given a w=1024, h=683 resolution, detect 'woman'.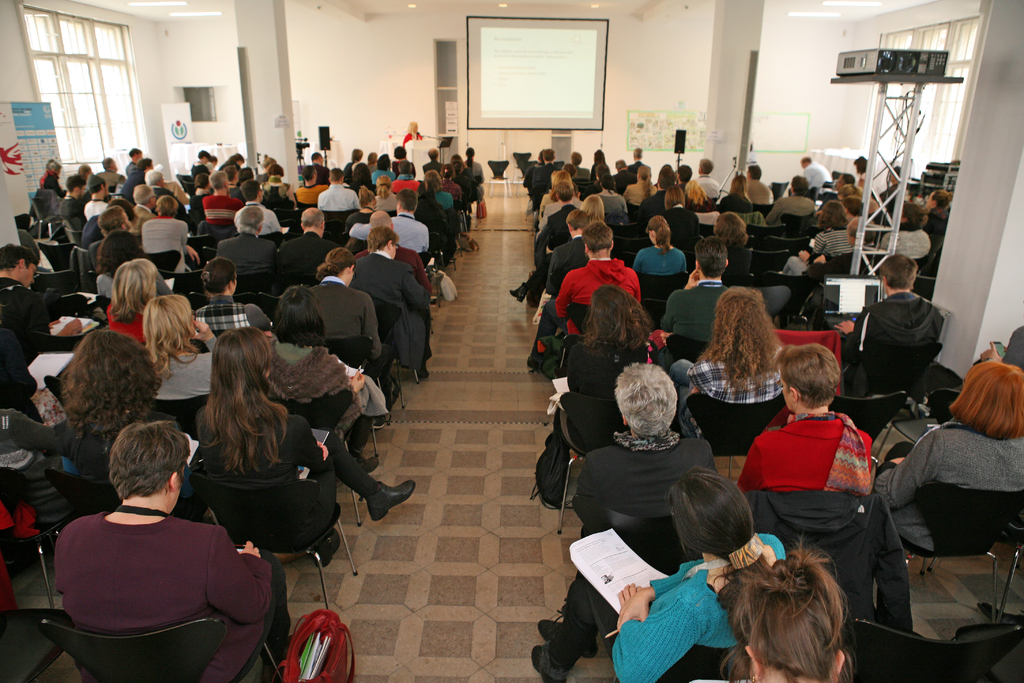
<bbox>537, 167, 576, 221</bbox>.
